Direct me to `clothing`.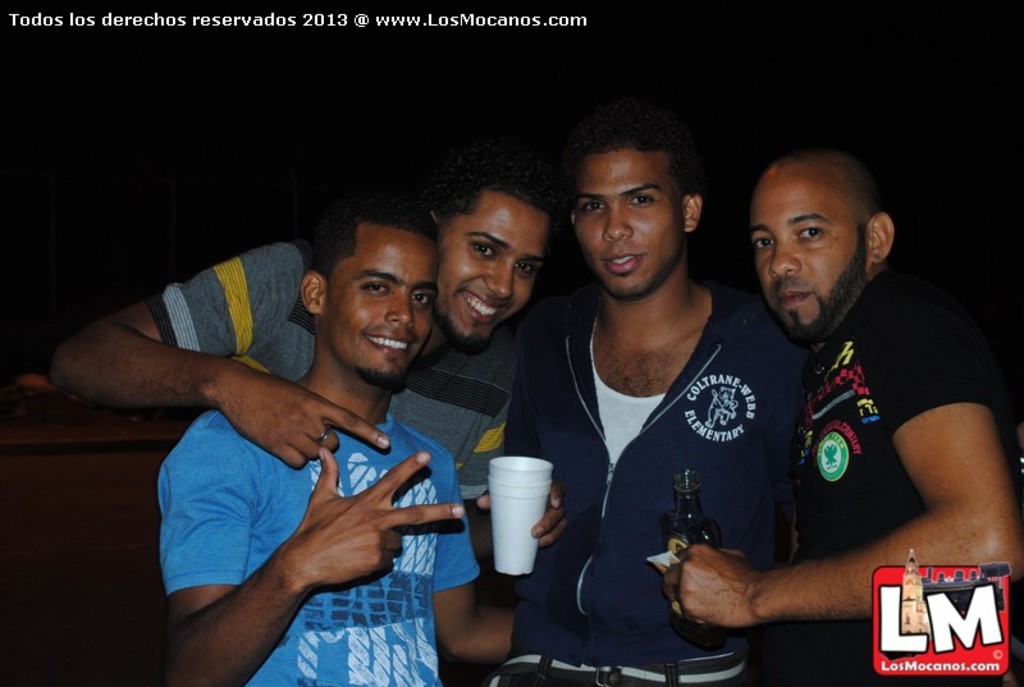
Direction: [774, 264, 1020, 686].
